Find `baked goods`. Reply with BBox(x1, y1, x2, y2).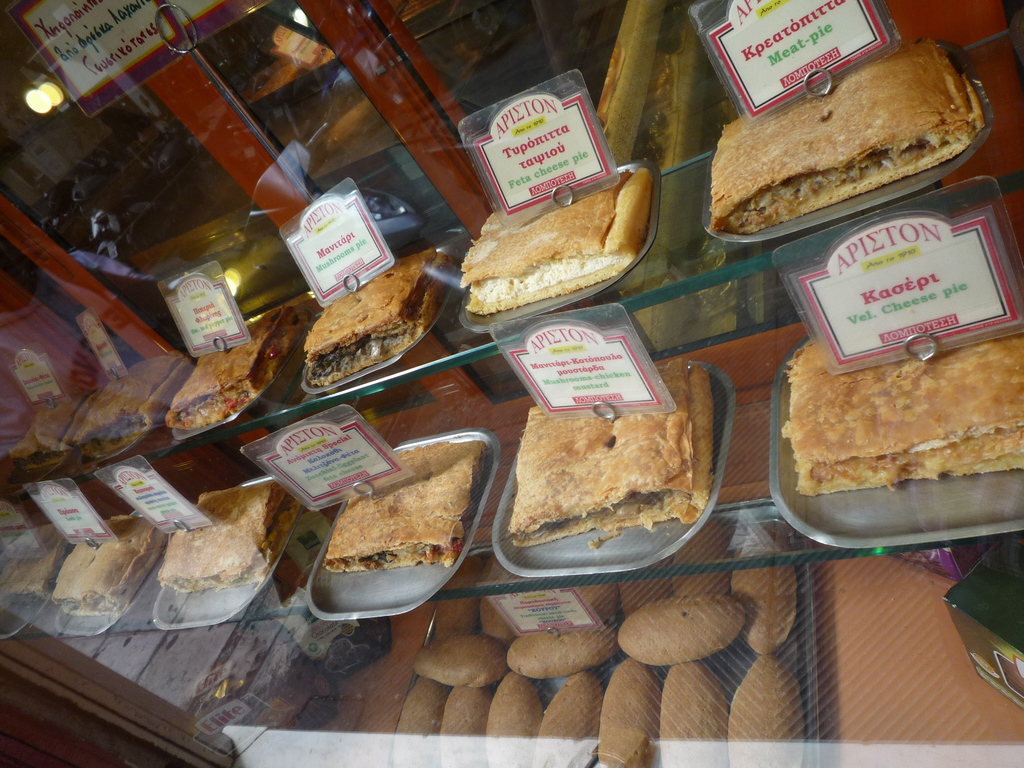
BBox(326, 441, 487, 564).
